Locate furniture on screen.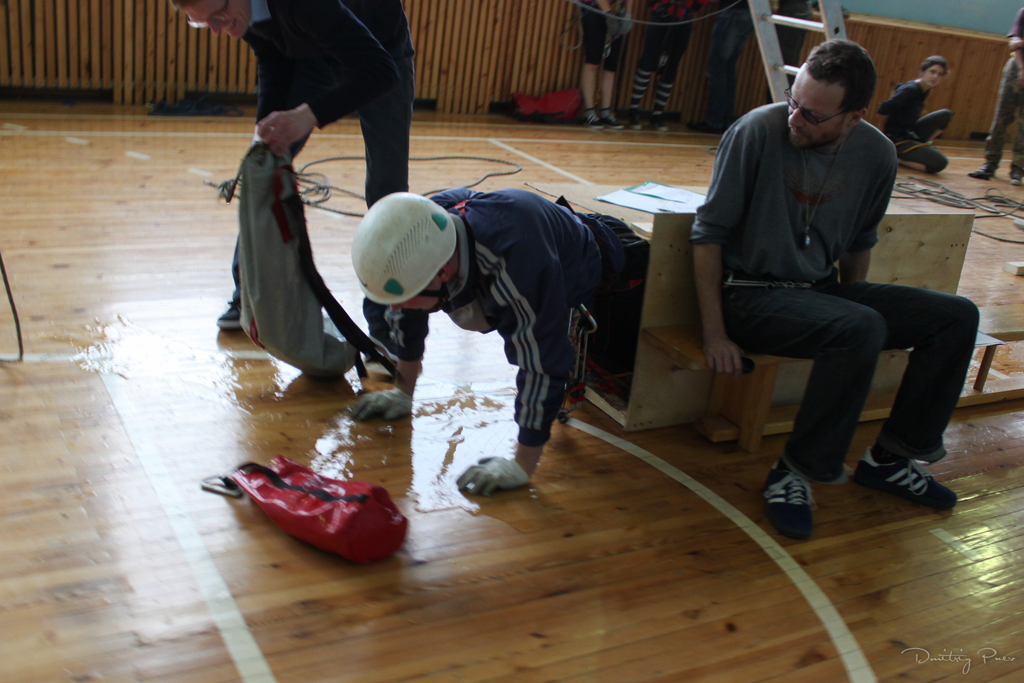
On screen at {"x1": 643, "y1": 302, "x2": 1023, "y2": 454}.
